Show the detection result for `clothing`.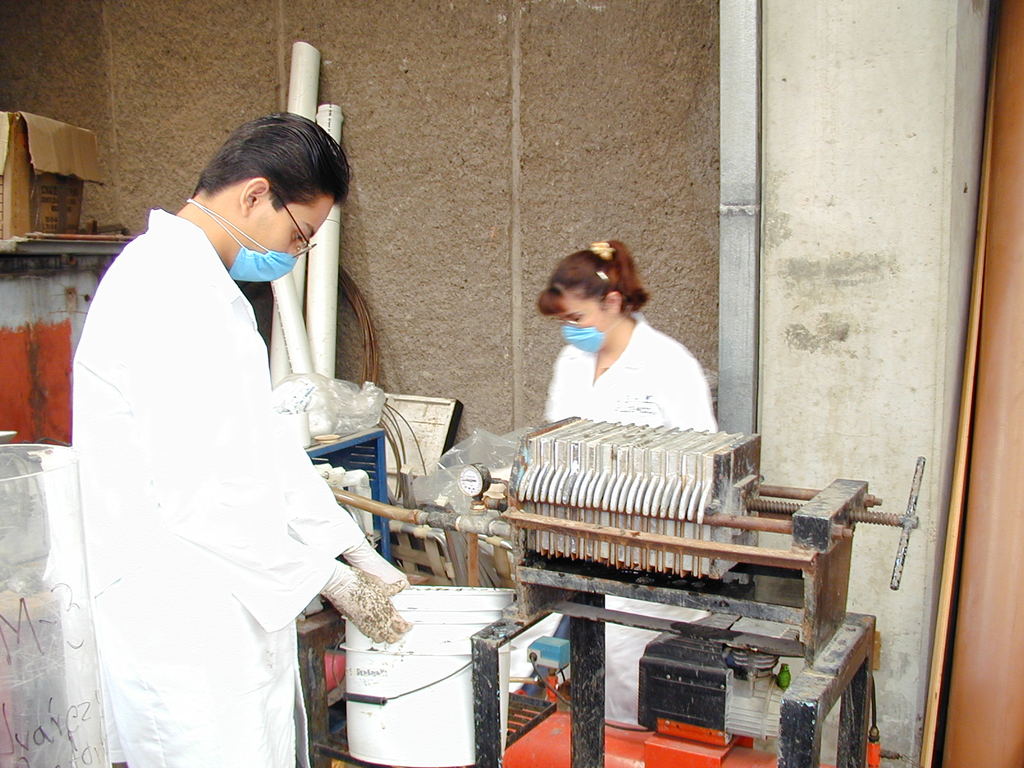
bbox=(540, 312, 721, 440).
